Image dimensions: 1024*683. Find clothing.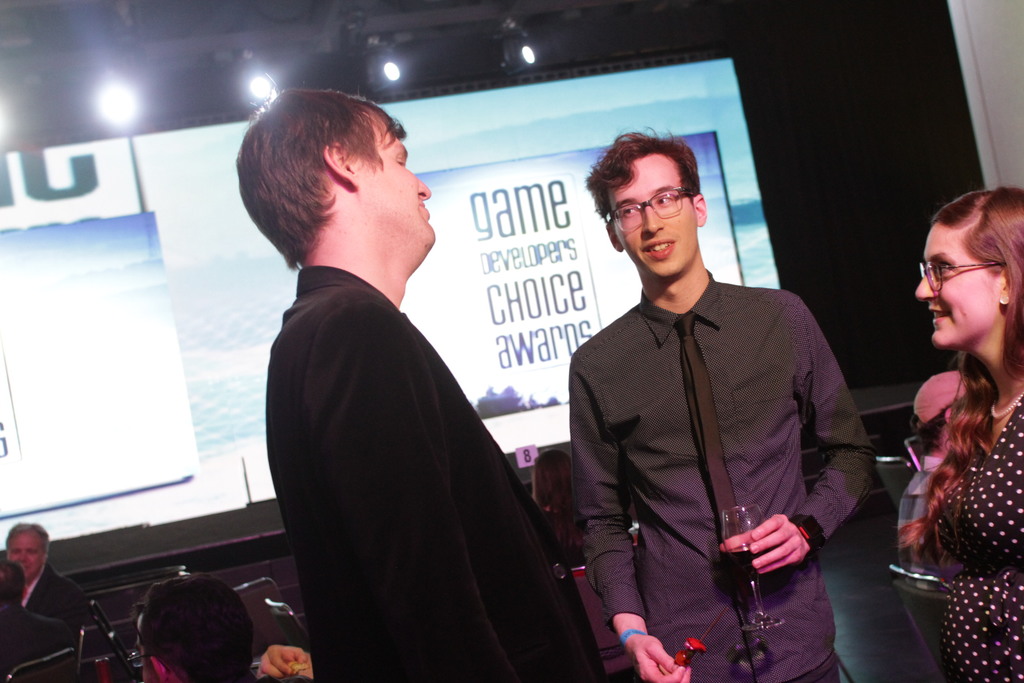
Rect(259, 263, 605, 682).
